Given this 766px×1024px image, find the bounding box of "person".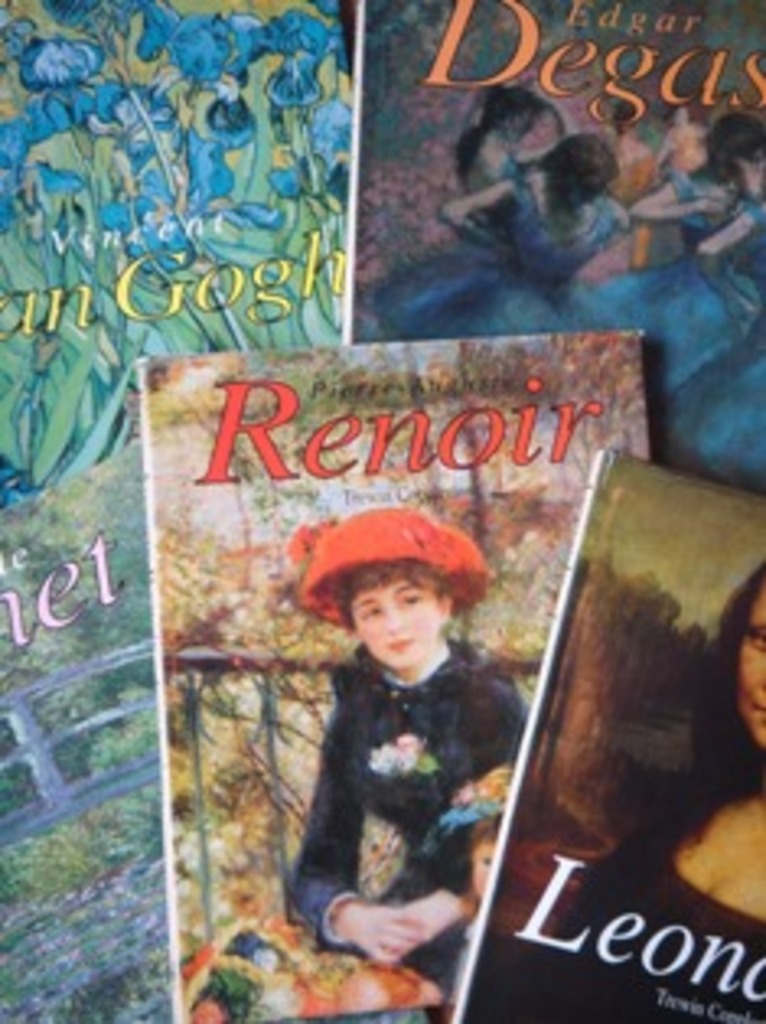
l=280, t=509, r=528, b=995.
